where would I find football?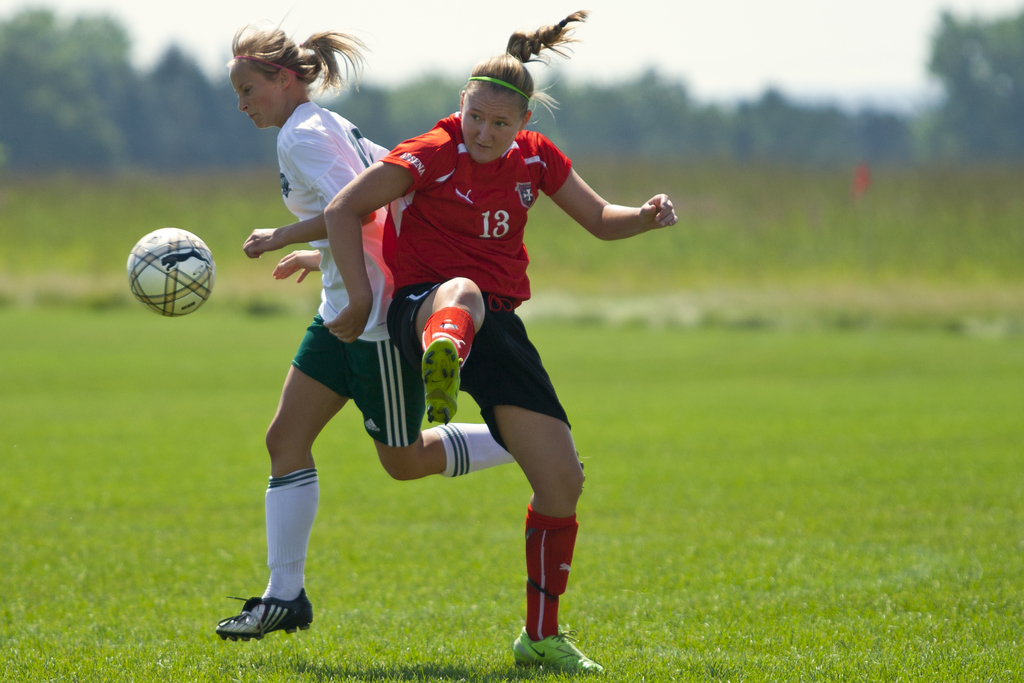
At 128/230/221/318.
